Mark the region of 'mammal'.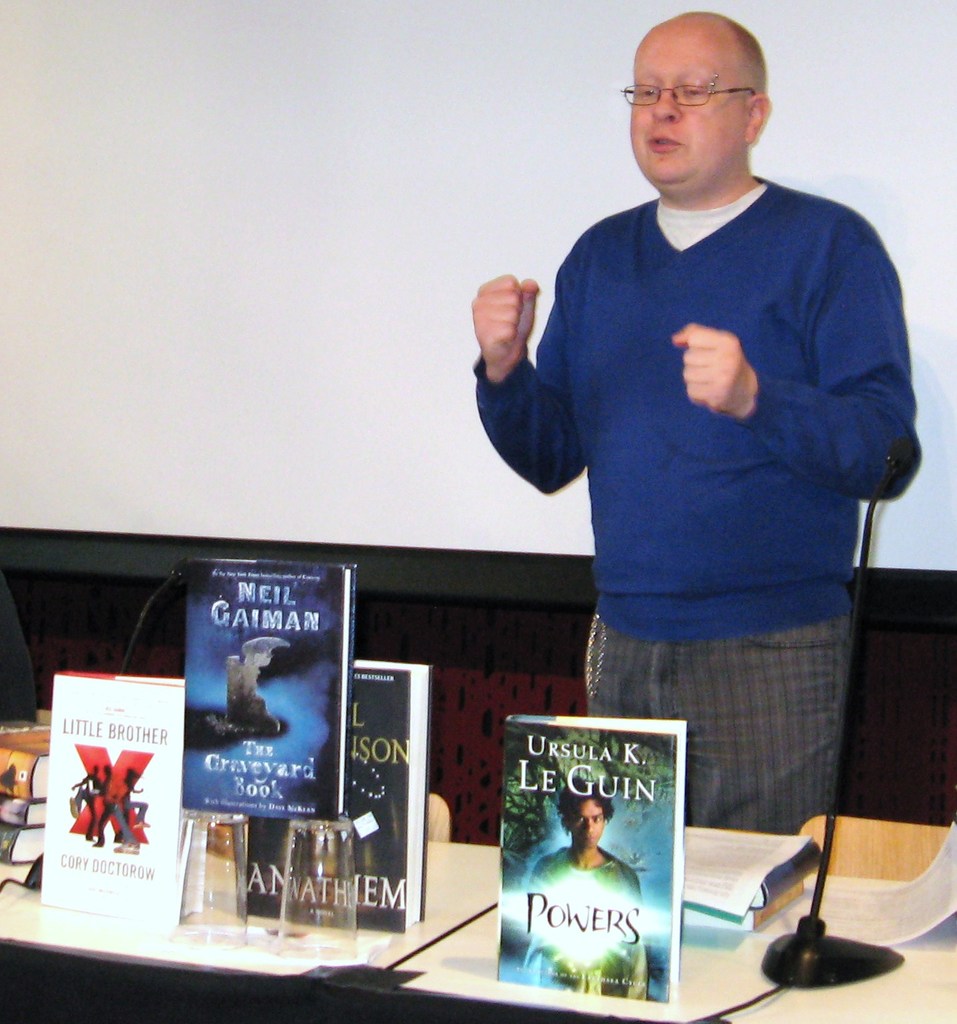
Region: {"left": 467, "top": 5, "right": 920, "bottom": 832}.
